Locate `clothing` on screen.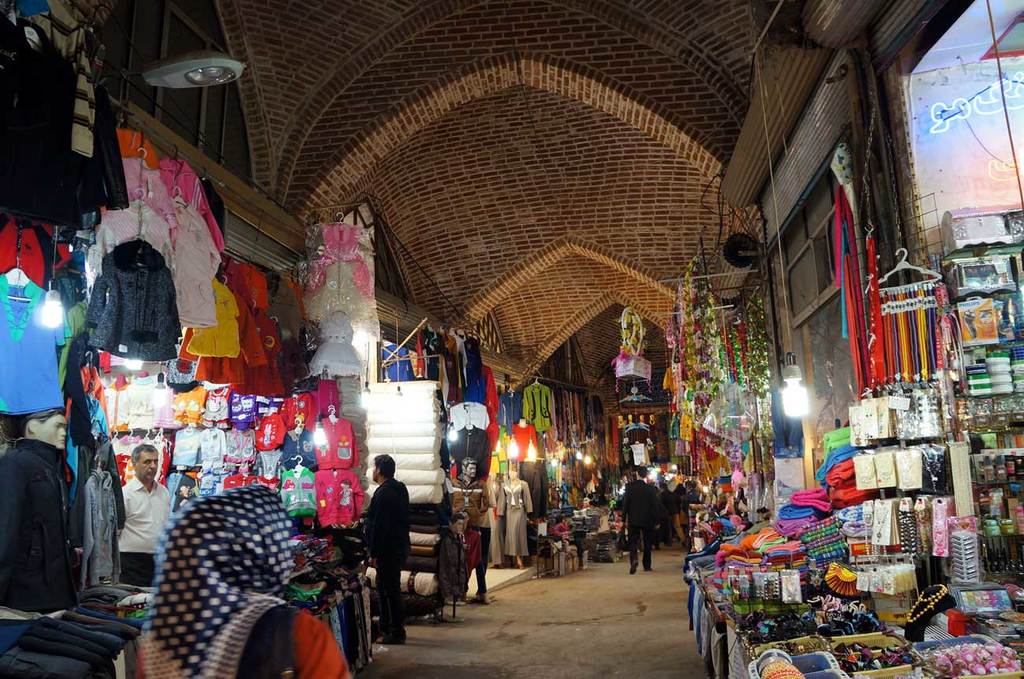
On screen at crop(115, 471, 170, 590).
